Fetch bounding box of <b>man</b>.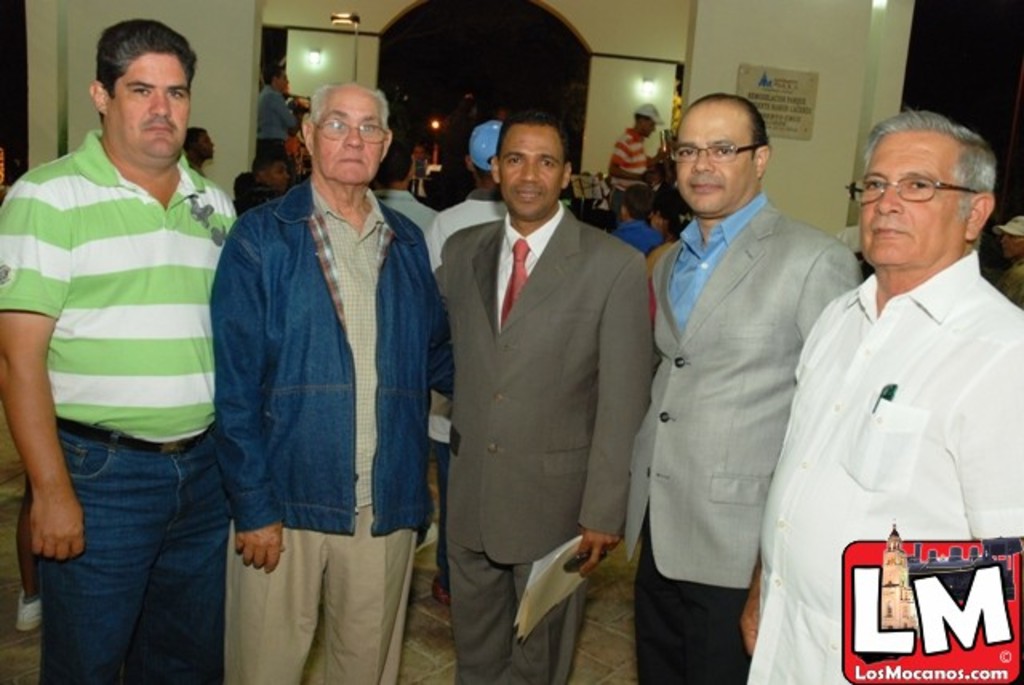
Bbox: <bbox>251, 152, 291, 200</bbox>.
